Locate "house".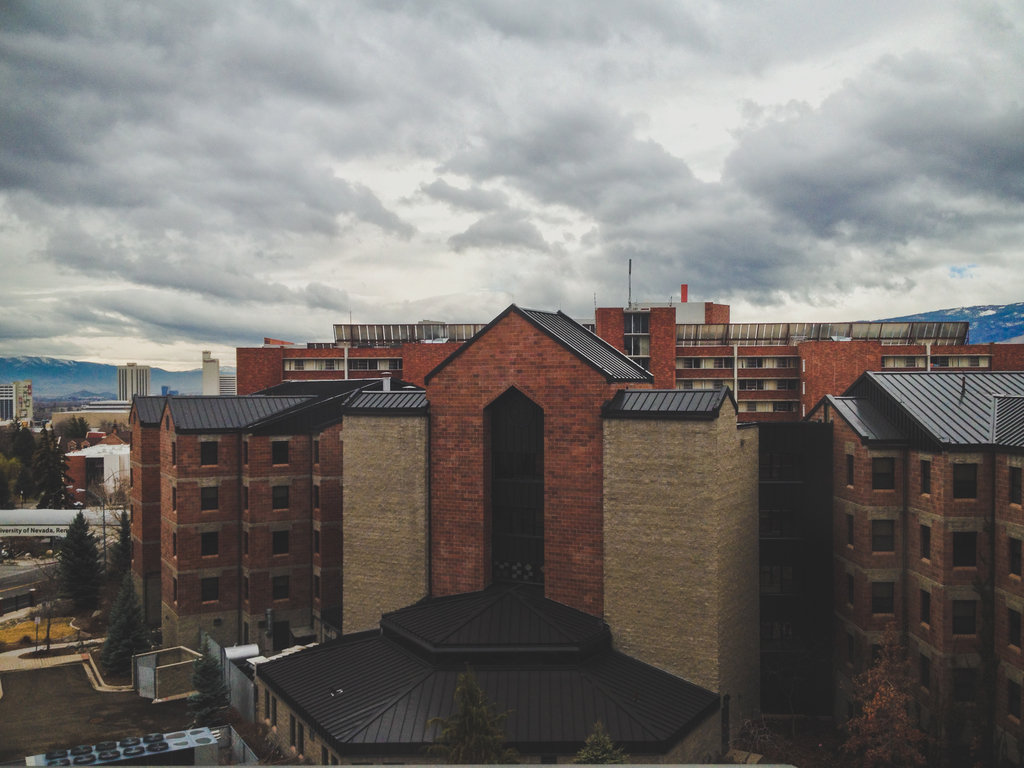
Bounding box: bbox(785, 332, 888, 424).
